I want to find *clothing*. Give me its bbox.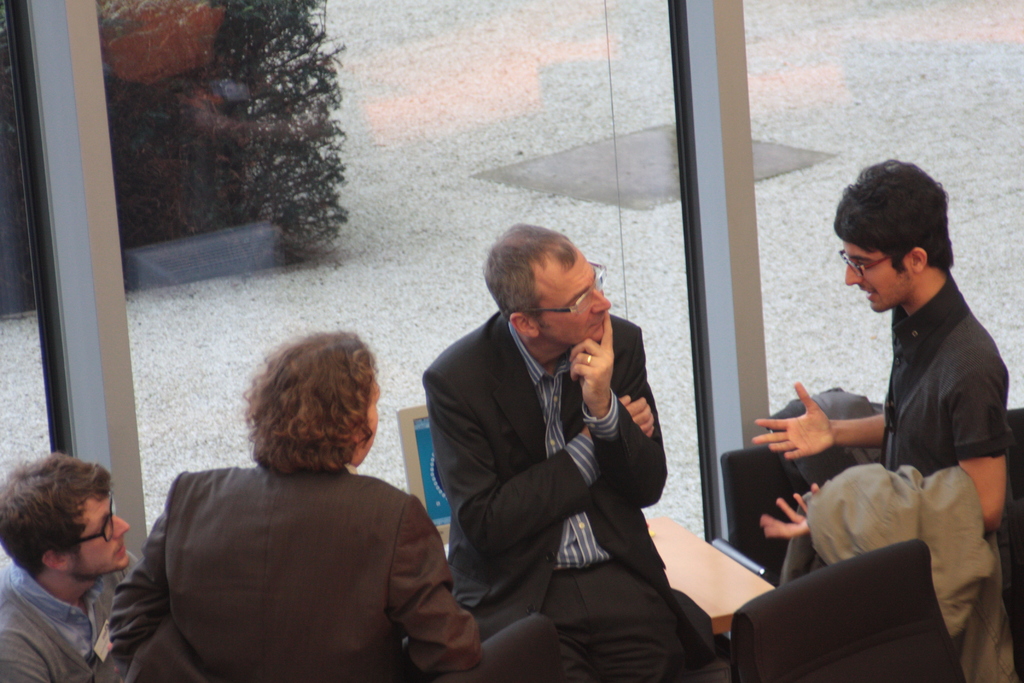
0/562/106/682.
